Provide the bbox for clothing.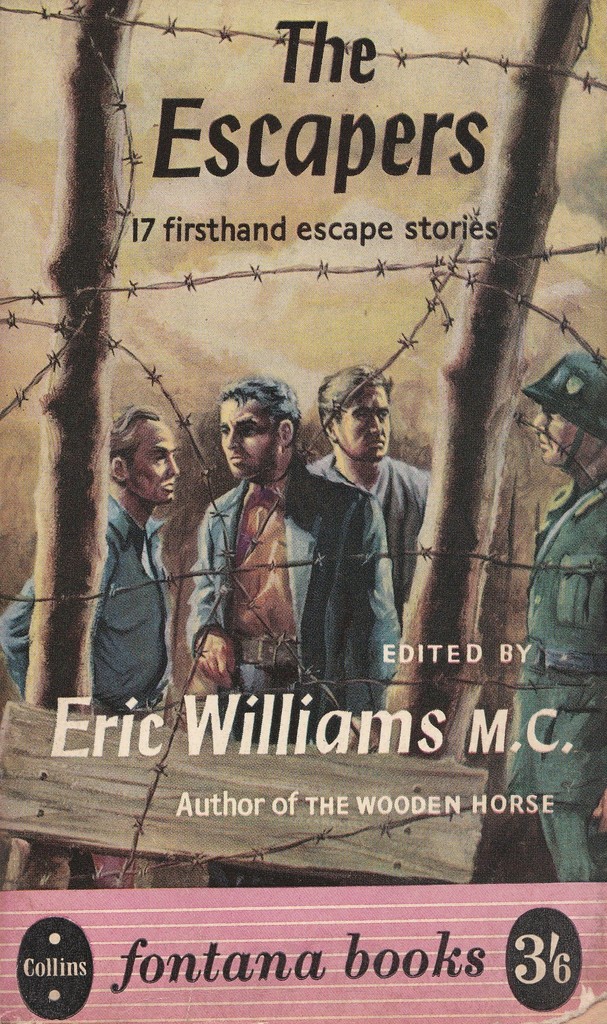
(x1=302, y1=445, x2=433, y2=621).
